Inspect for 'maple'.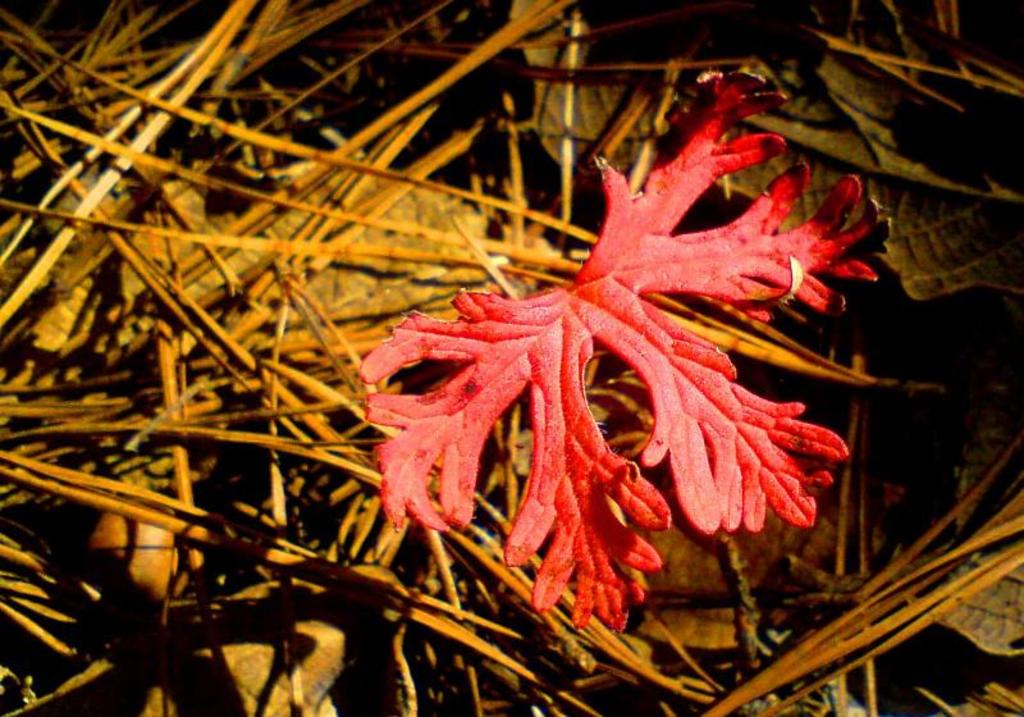
Inspection: region(348, 63, 897, 636).
